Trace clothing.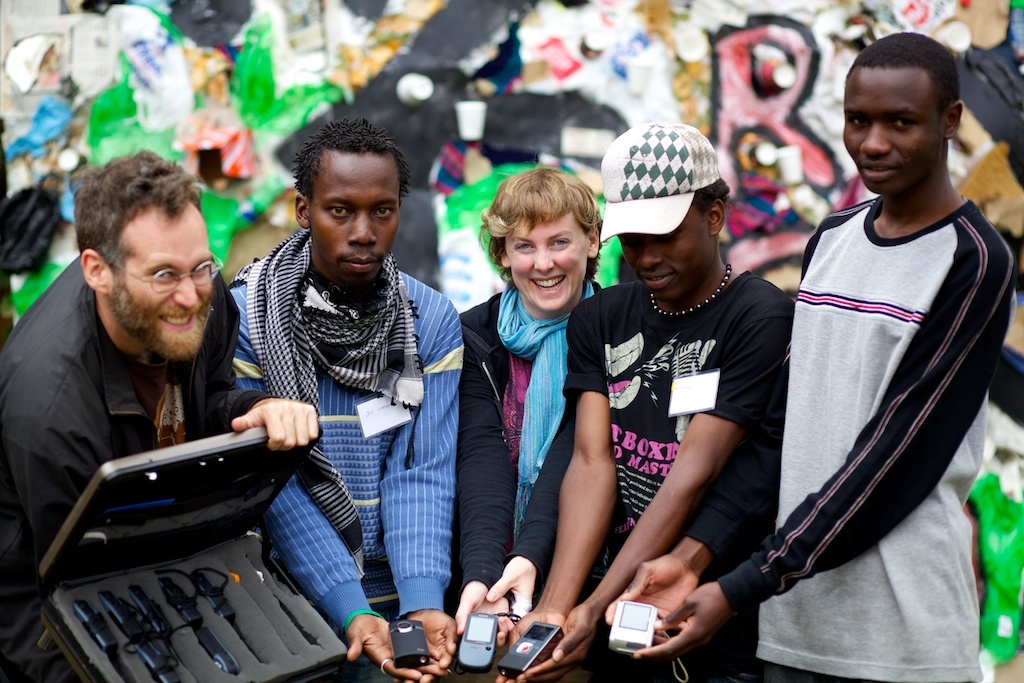
Traced to box(226, 274, 464, 682).
